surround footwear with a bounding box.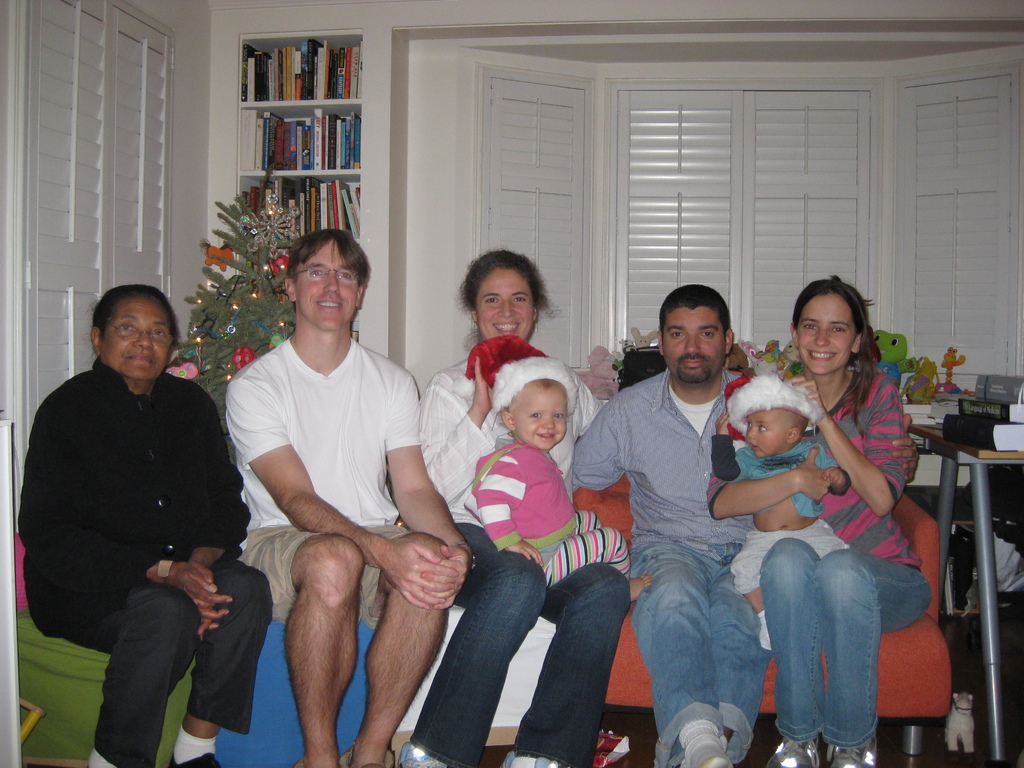
region(169, 753, 218, 767).
